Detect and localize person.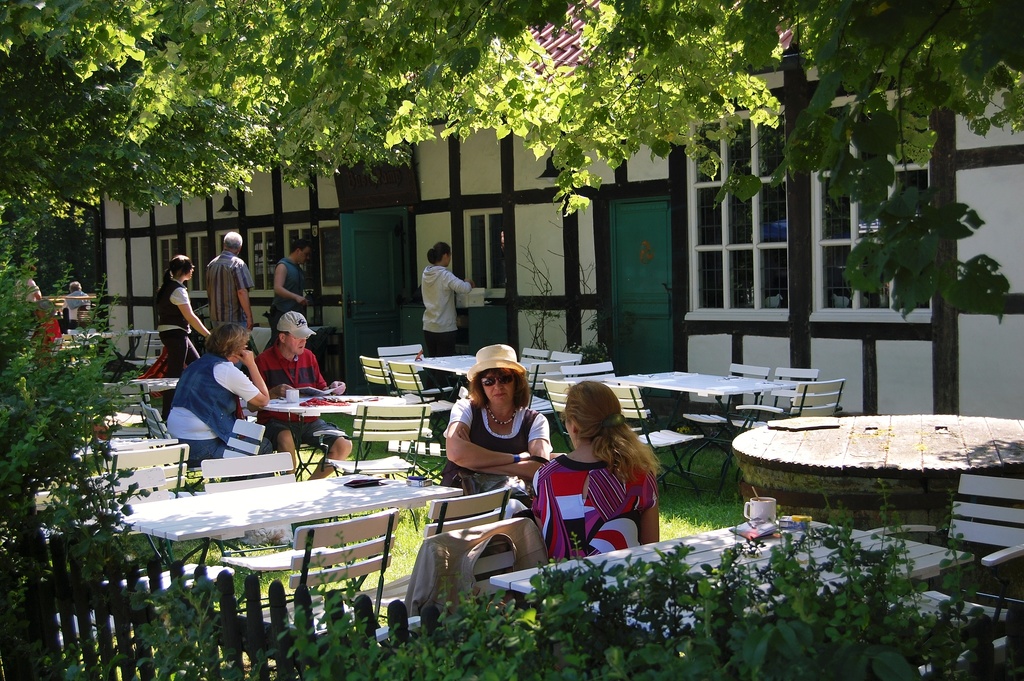
Localized at 163/322/271/475.
